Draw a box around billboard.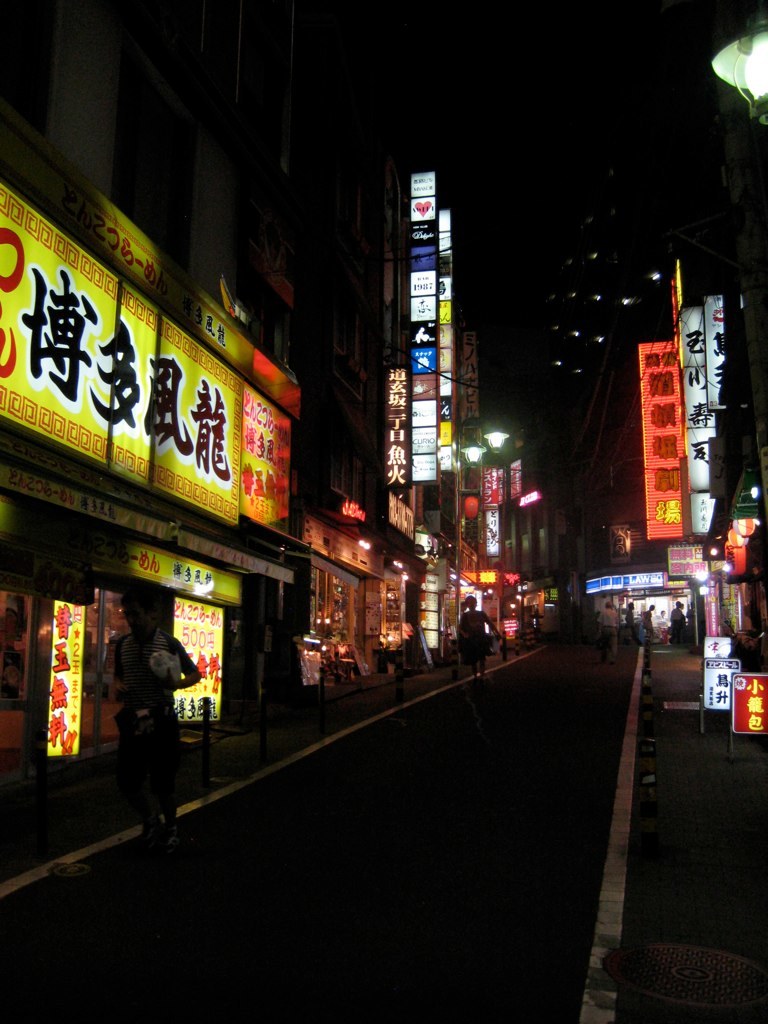
select_region(0, 184, 242, 531).
